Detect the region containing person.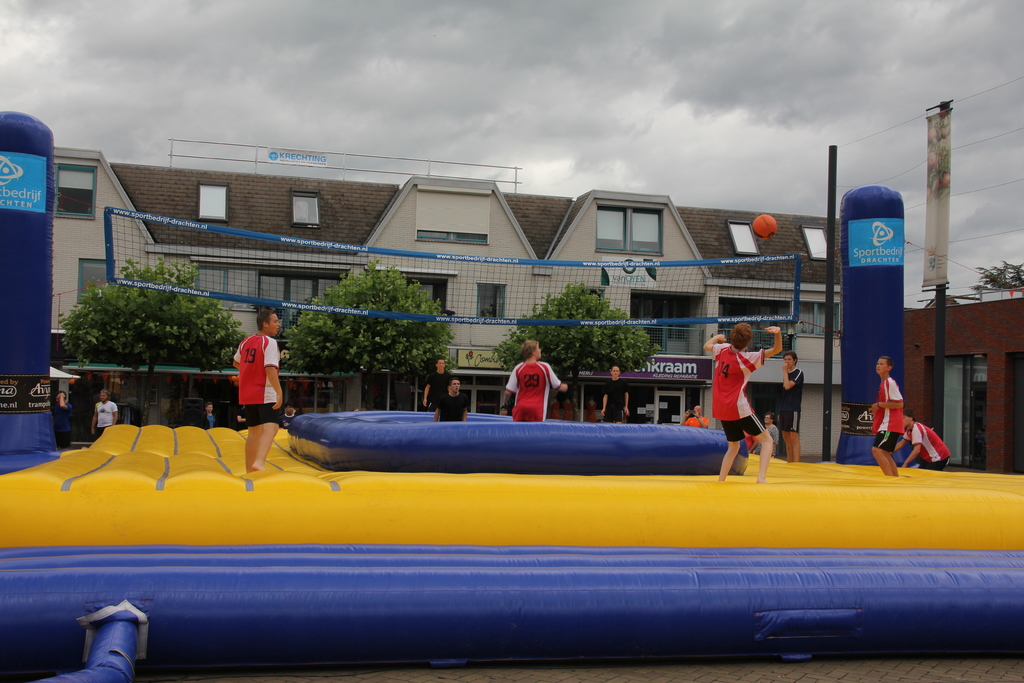
(x1=193, y1=402, x2=215, y2=428).
